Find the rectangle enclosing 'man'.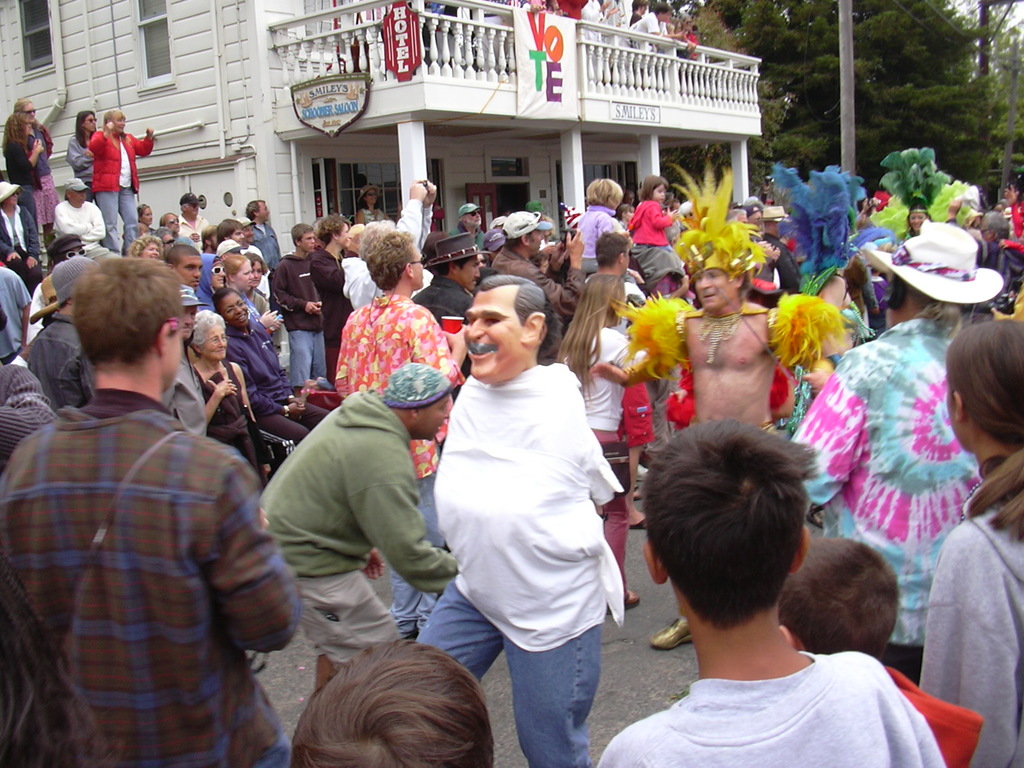
detection(14, 97, 65, 231).
